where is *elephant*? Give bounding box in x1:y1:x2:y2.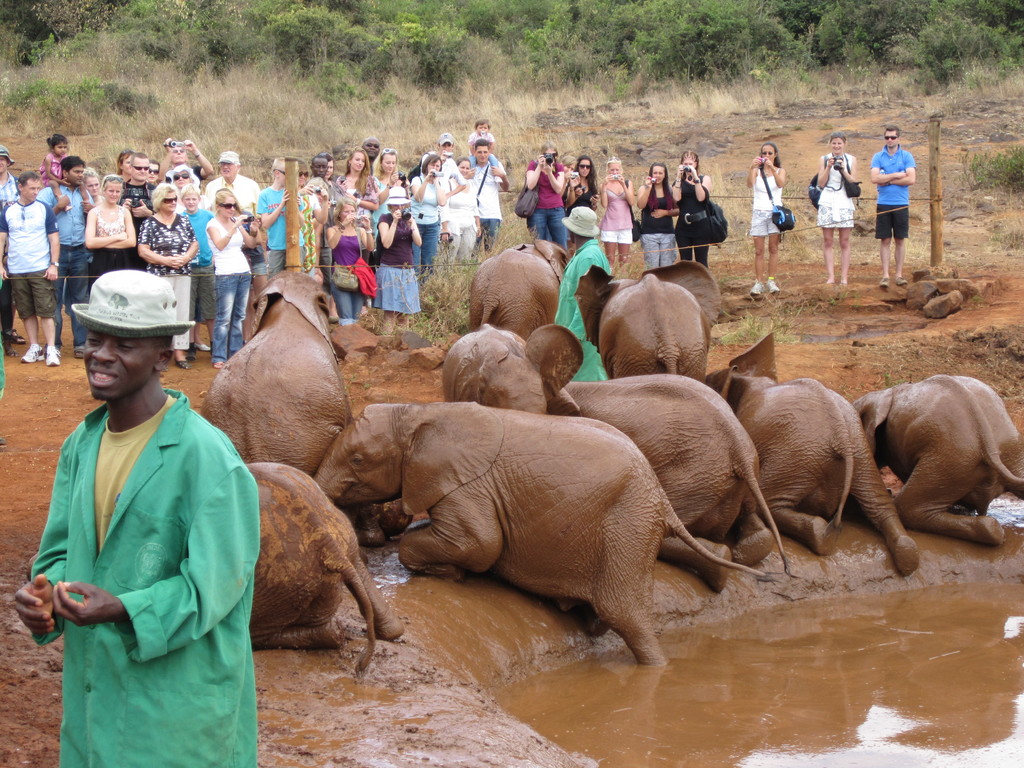
847:372:1023:540.
